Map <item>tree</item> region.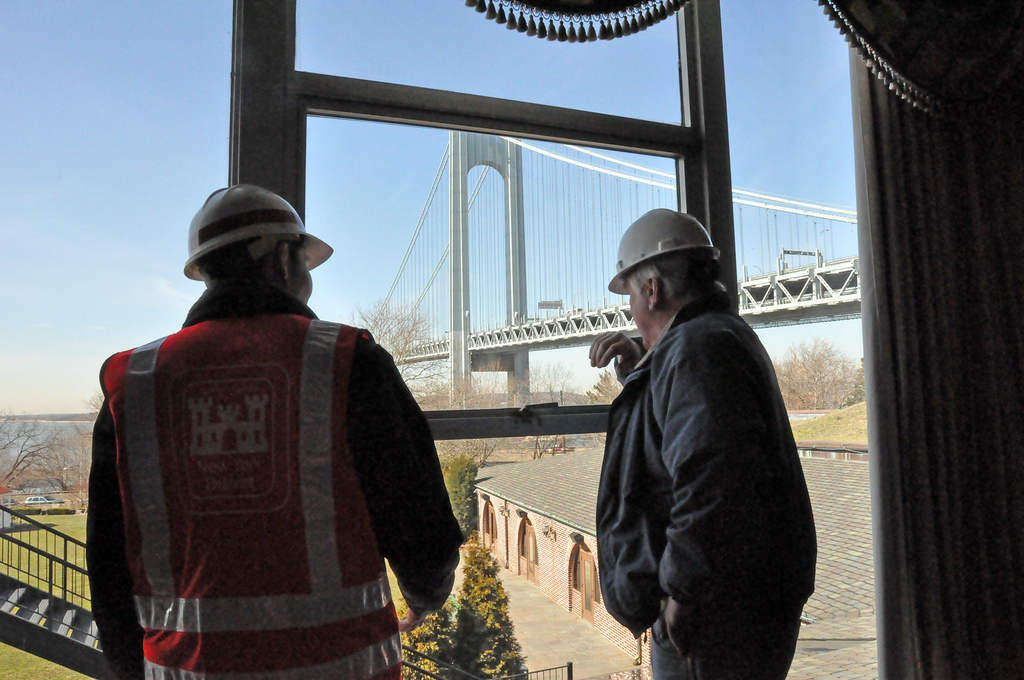
Mapped to 1/411/69/488.
